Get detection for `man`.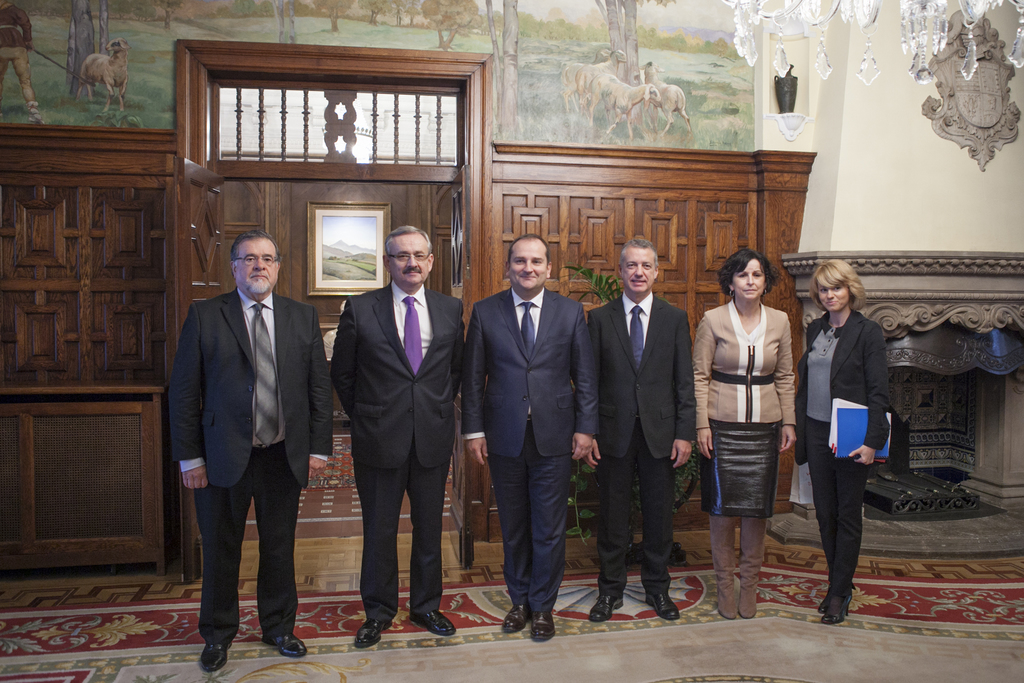
Detection: bbox=[163, 200, 324, 668].
